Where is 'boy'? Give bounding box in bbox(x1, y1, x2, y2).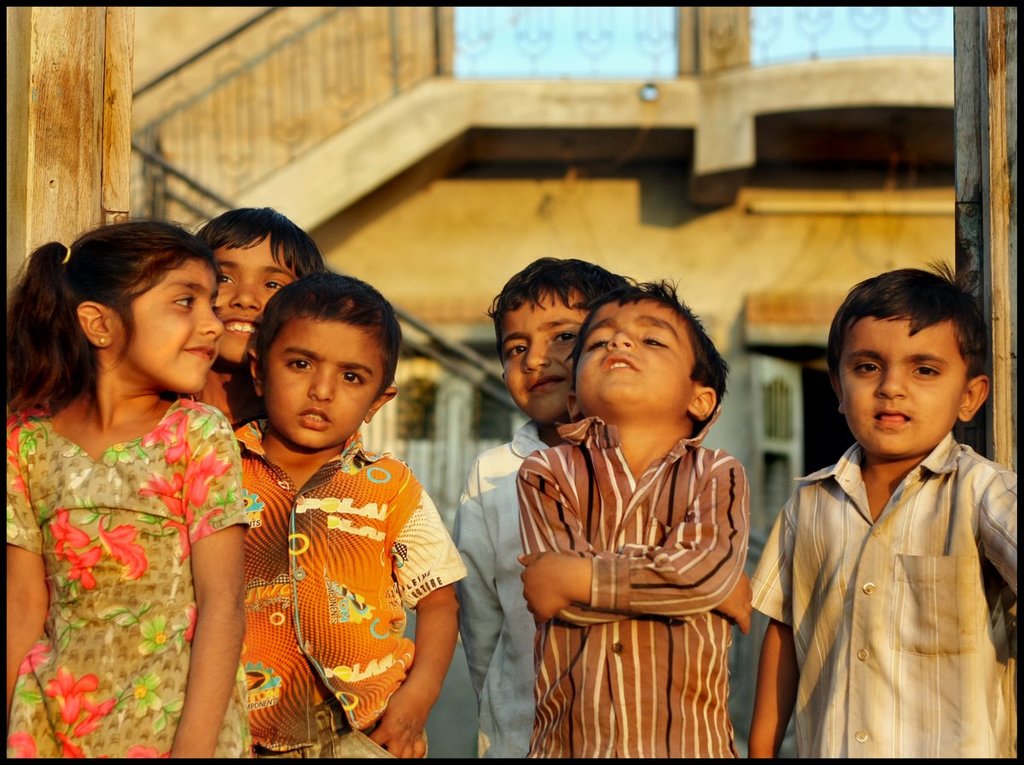
bbox(747, 255, 1018, 759).
